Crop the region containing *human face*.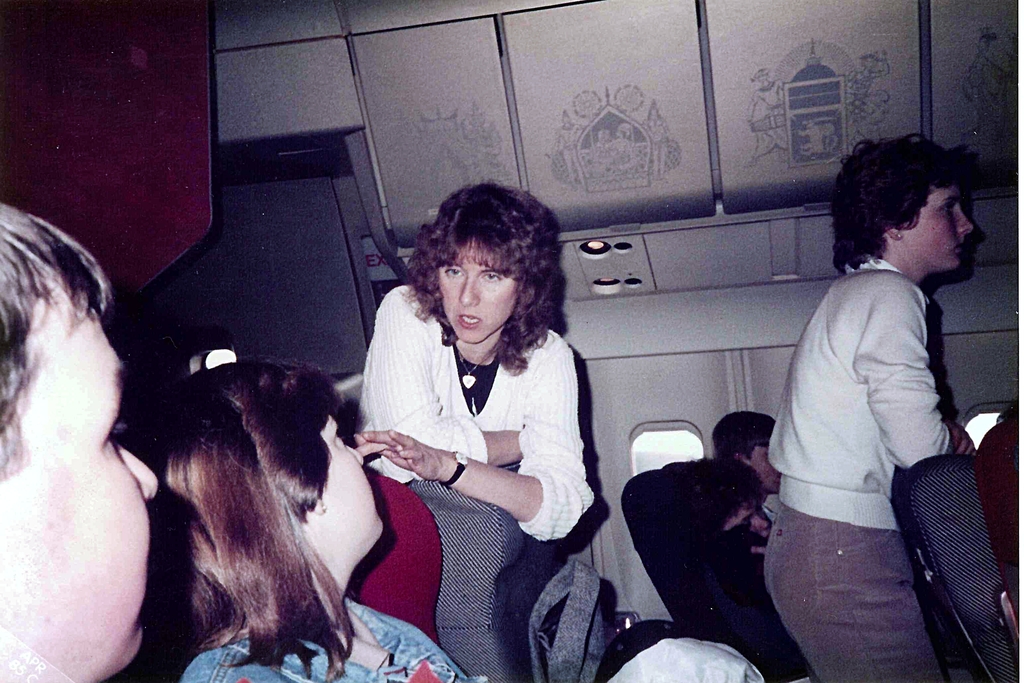
Crop region: <box>904,181,976,265</box>.
